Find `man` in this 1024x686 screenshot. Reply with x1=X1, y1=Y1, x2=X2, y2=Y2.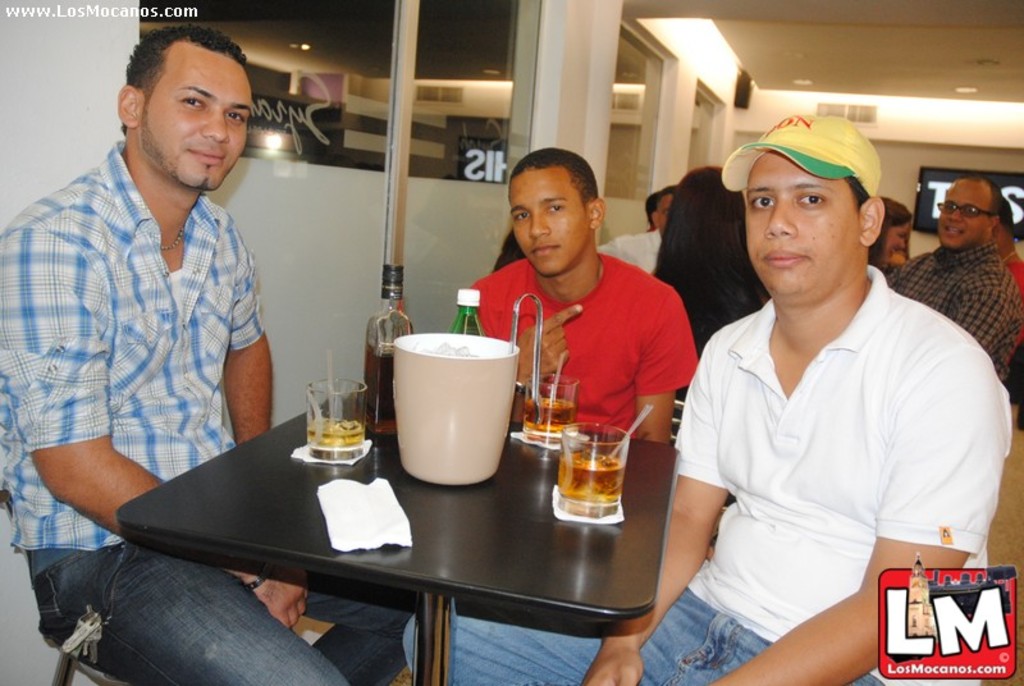
x1=470, y1=145, x2=700, y2=444.
